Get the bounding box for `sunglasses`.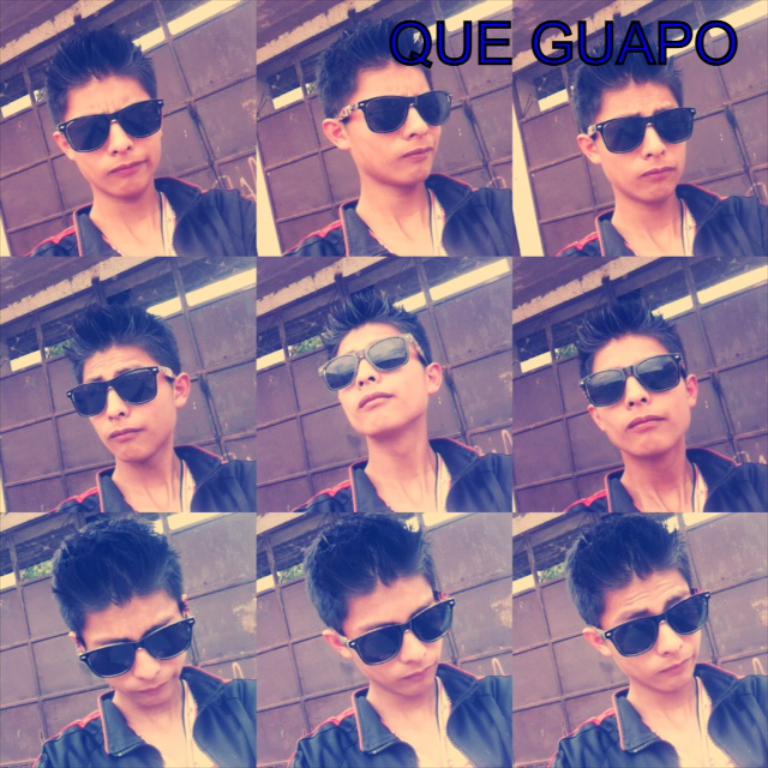
338 589 457 670.
